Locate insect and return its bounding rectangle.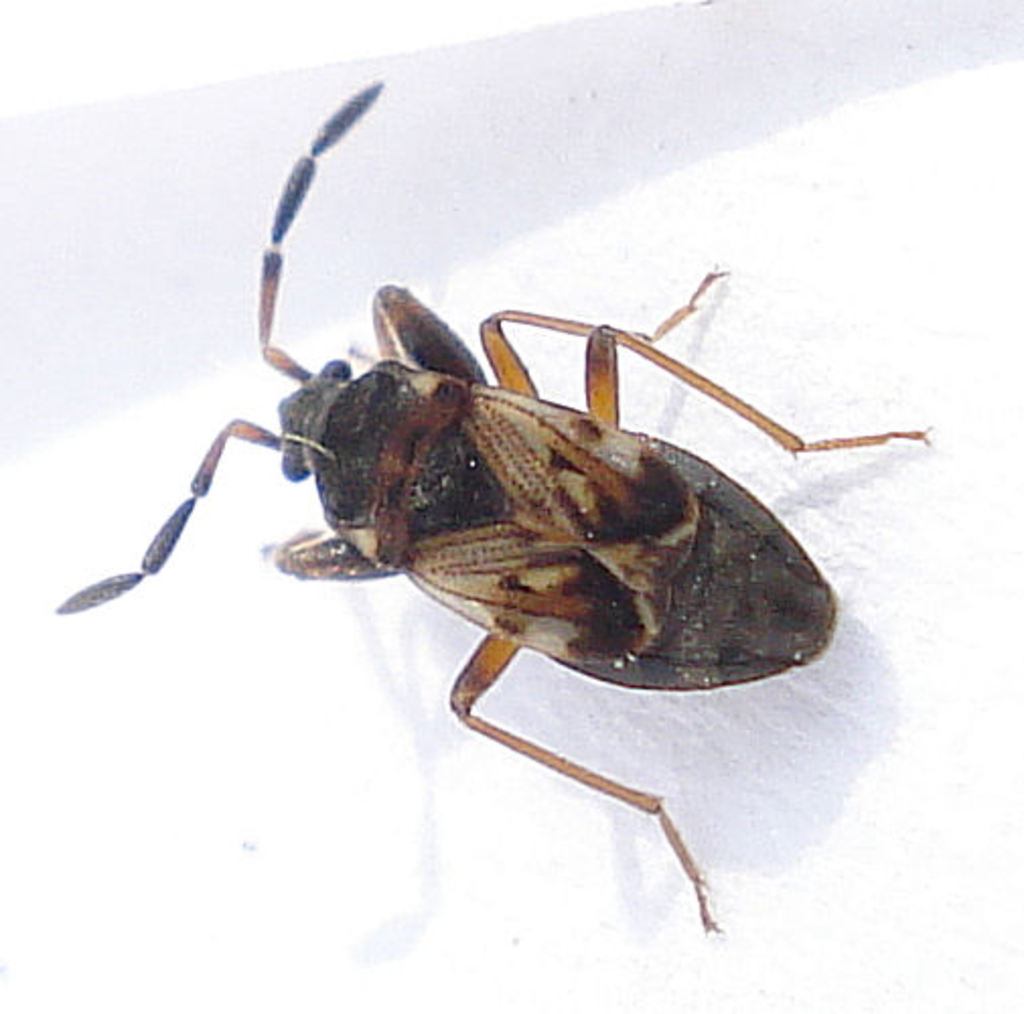
Rect(49, 85, 931, 945).
